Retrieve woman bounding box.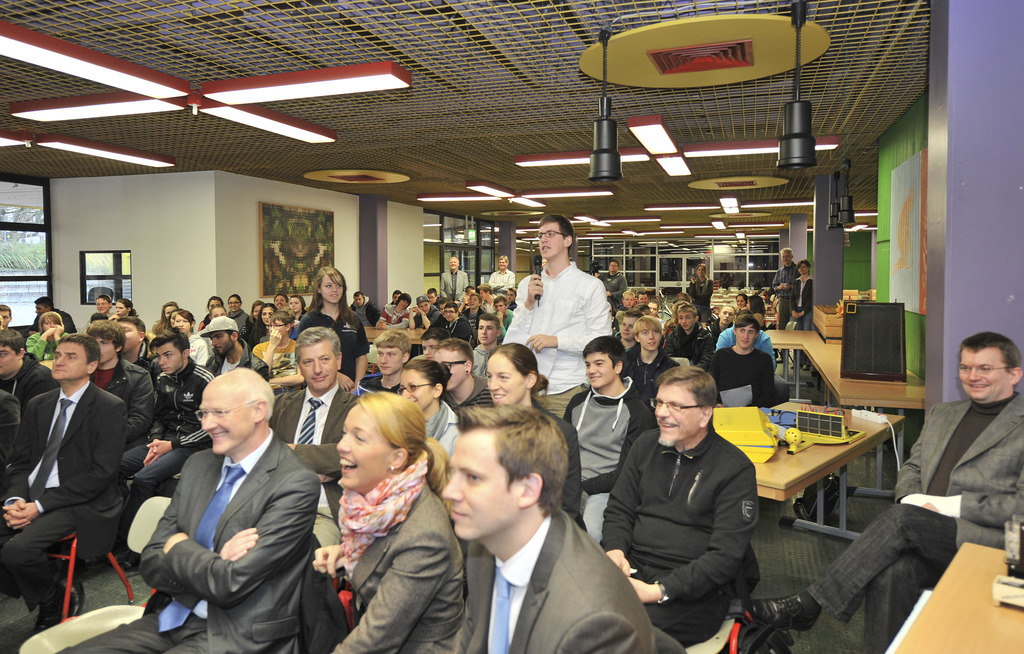
Bounding box: BBox(173, 312, 209, 366).
